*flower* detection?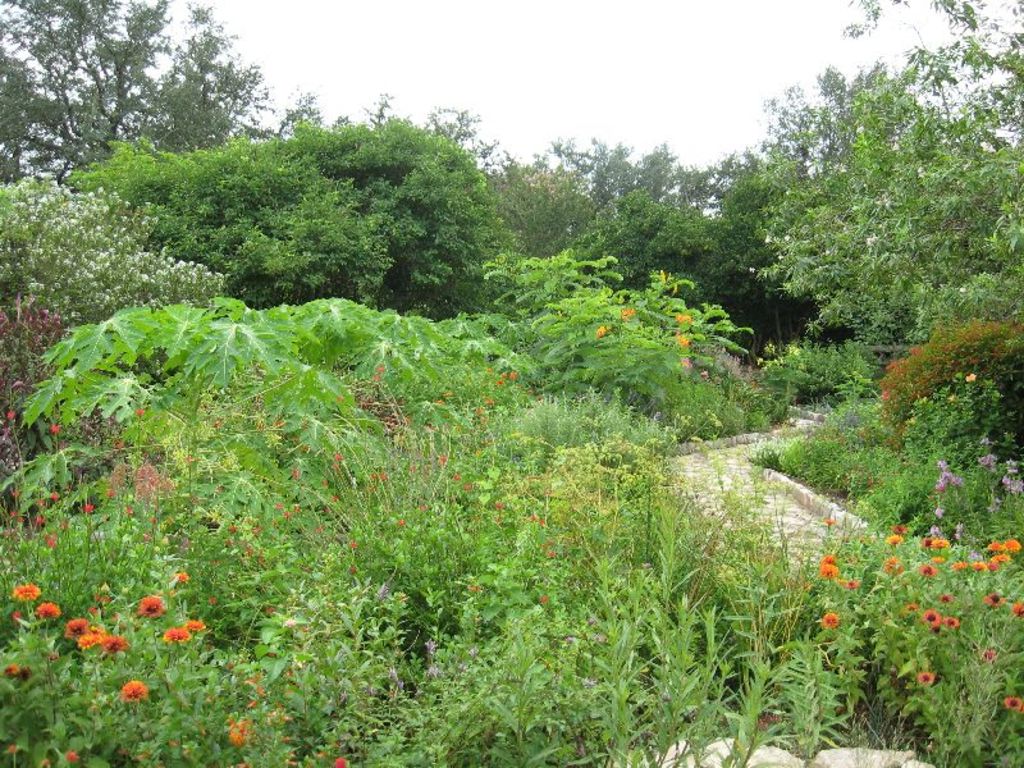
BBox(986, 562, 998, 570)
